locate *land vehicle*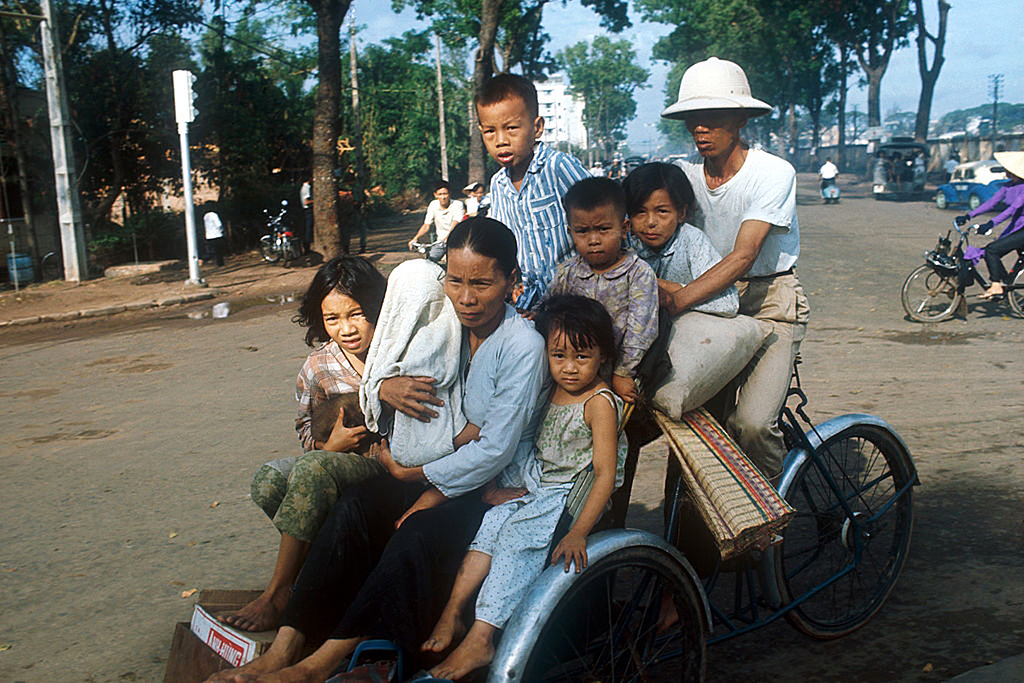
bbox=[873, 135, 930, 203]
